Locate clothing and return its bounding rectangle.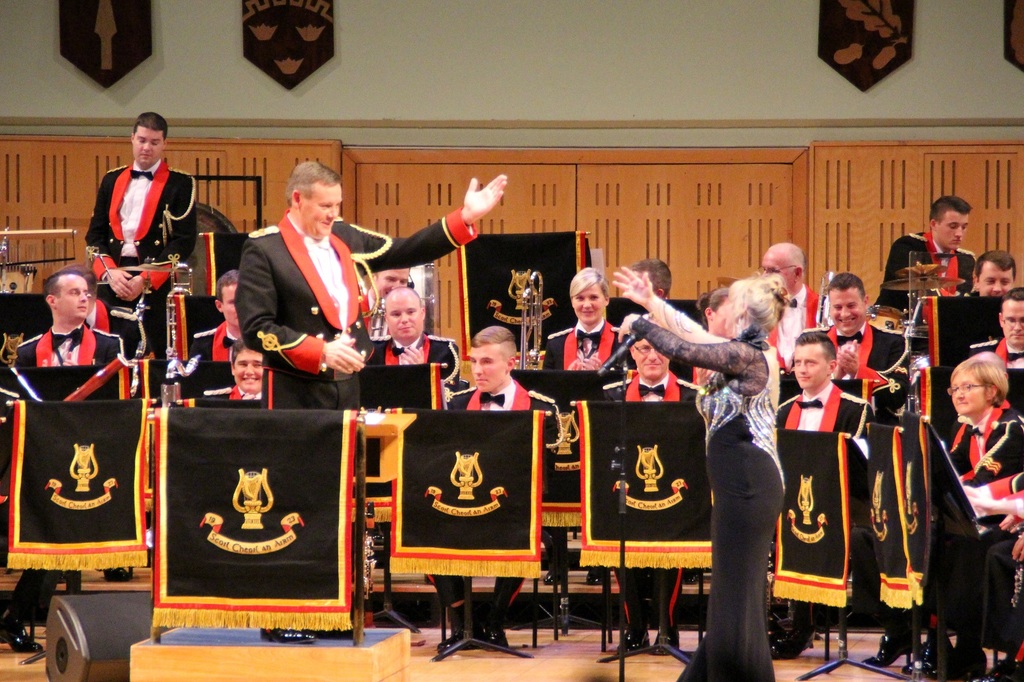
left=448, top=372, right=555, bottom=413.
